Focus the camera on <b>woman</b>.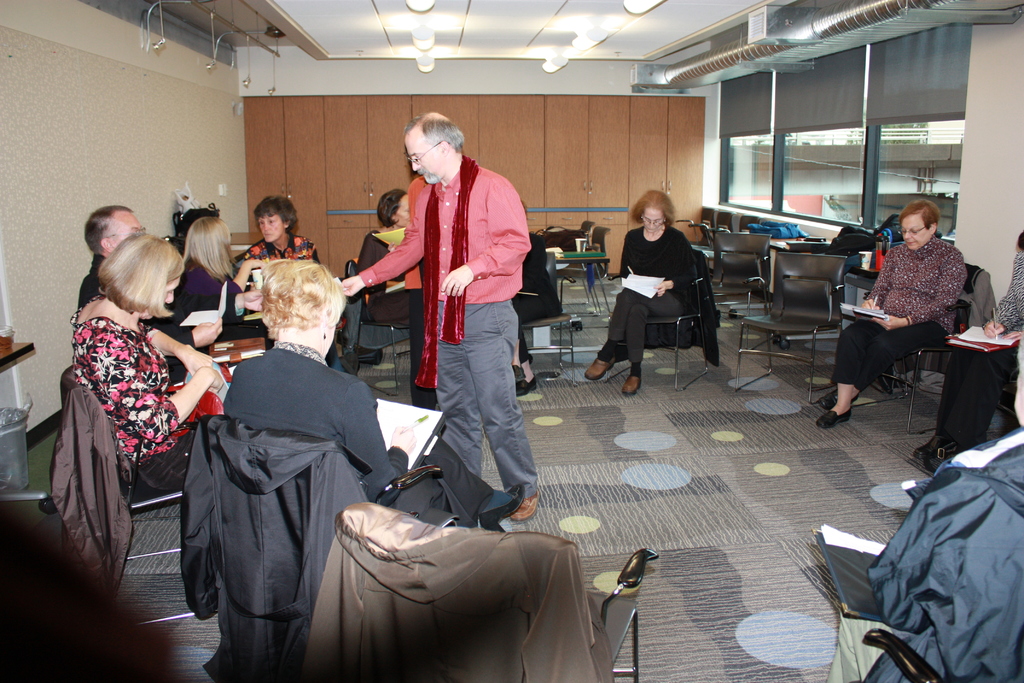
Focus region: 813 199 965 426.
